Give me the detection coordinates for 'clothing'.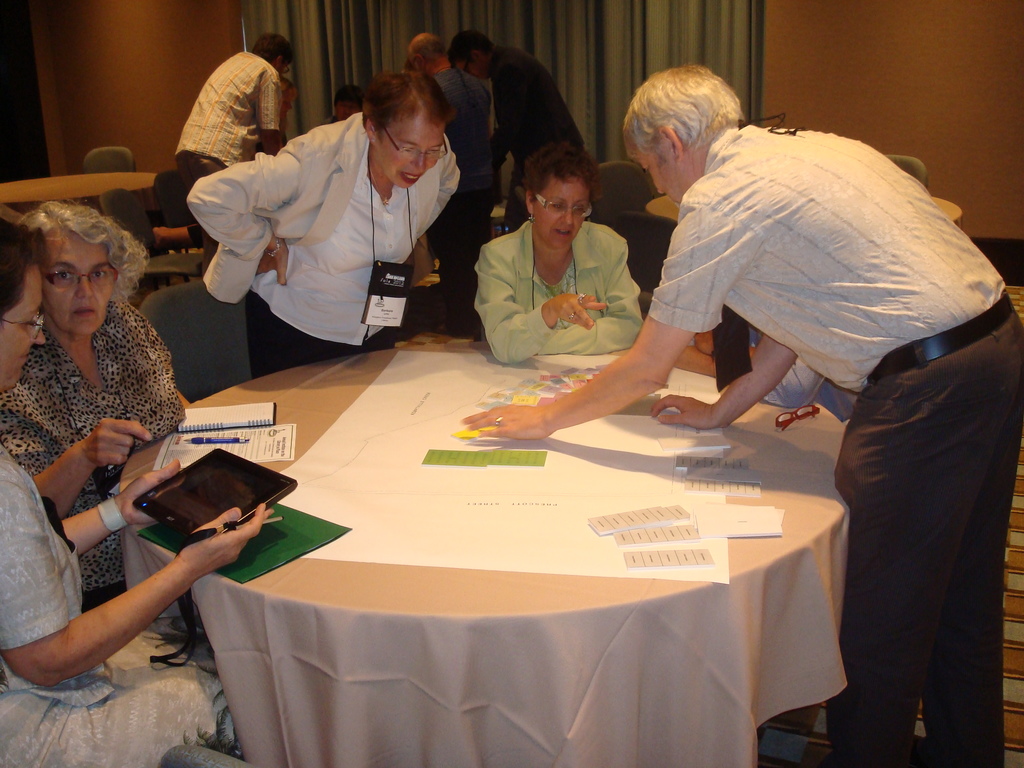
detection(176, 47, 285, 212).
